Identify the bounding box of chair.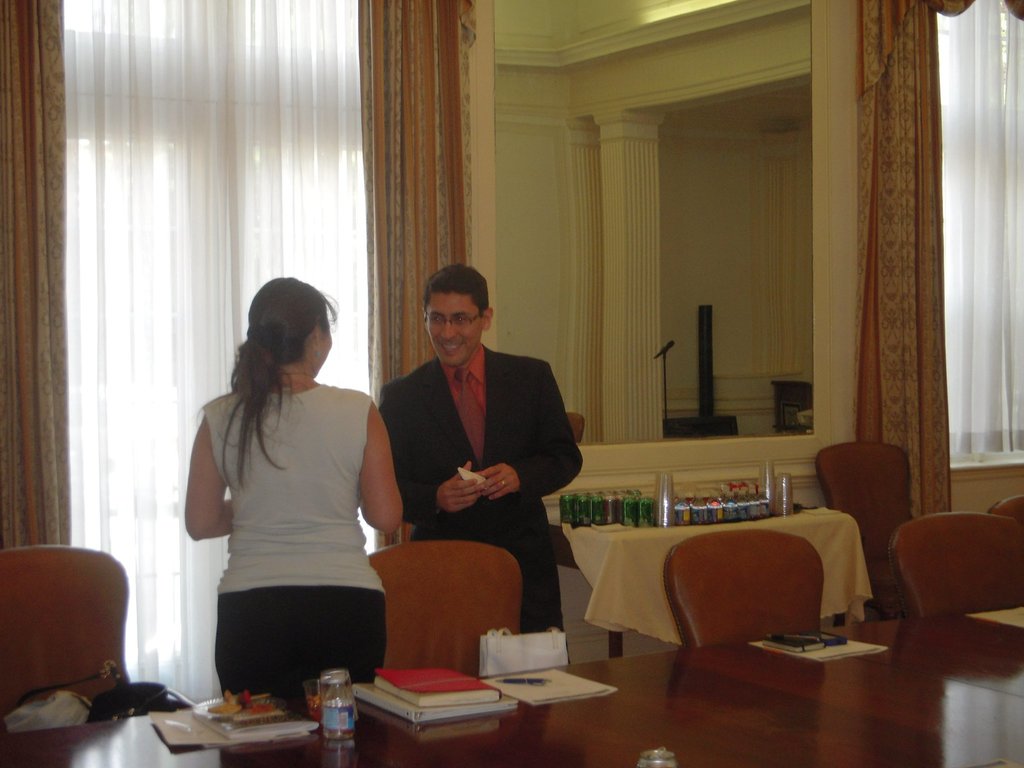
Rect(886, 511, 1023, 614).
